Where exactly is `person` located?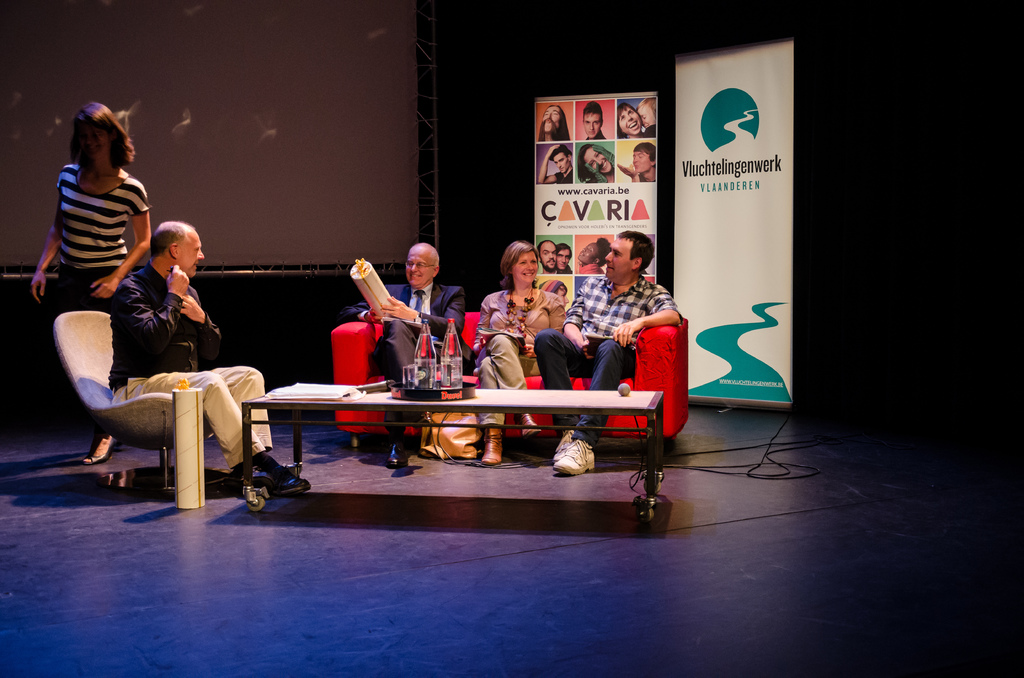
Its bounding box is [580, 100, 612, 141].
